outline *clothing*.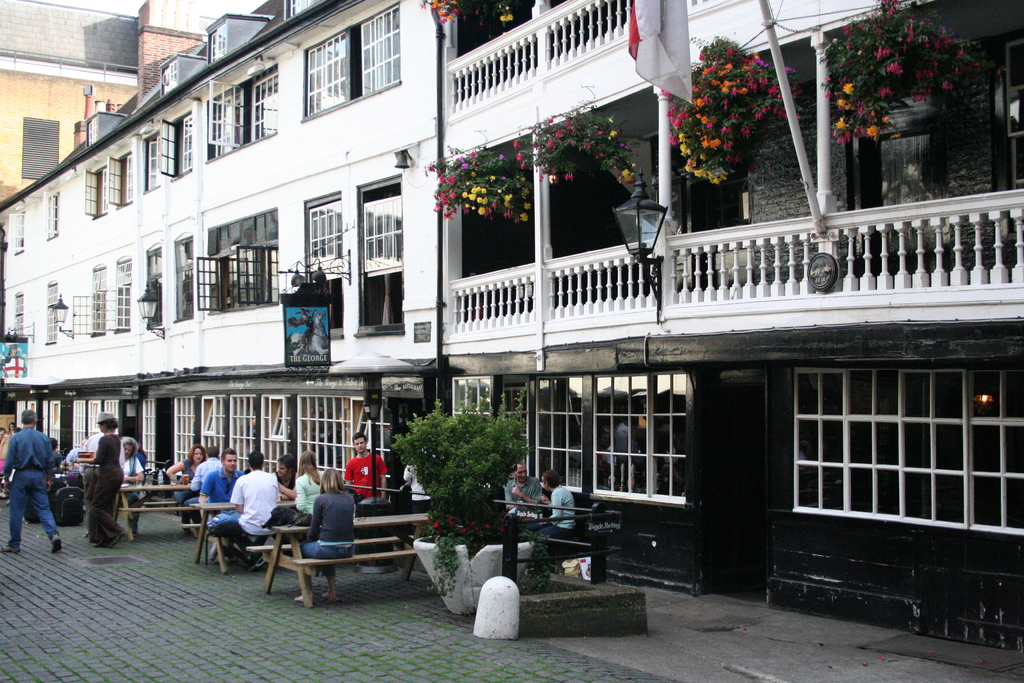
Outline: 200 472 243 507.
